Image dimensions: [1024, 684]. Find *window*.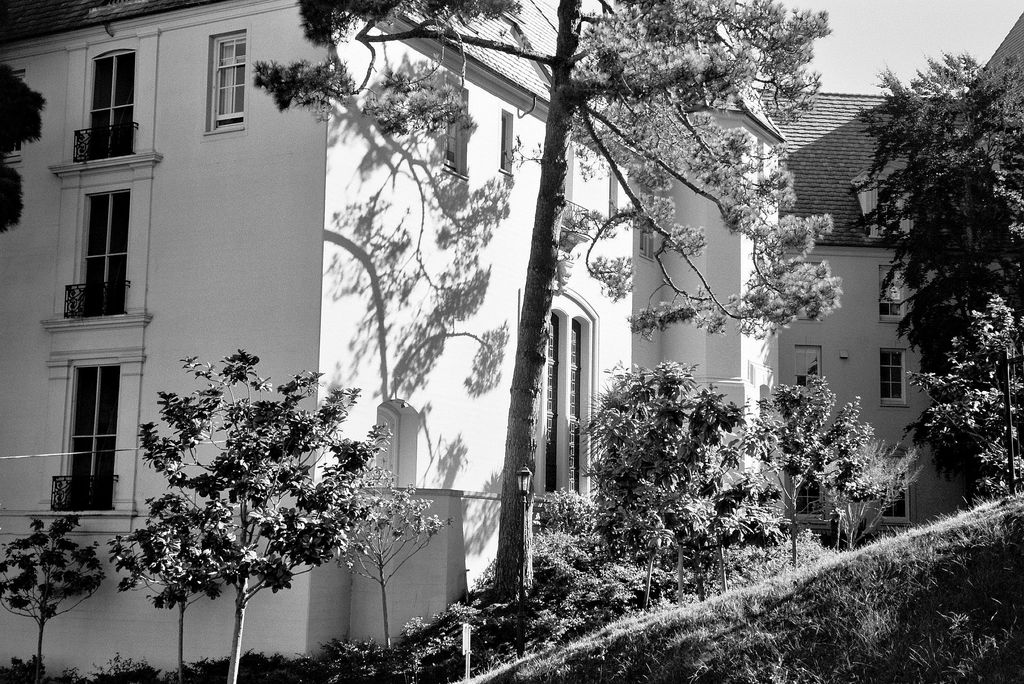
detection(499, 108, 511, 177).
